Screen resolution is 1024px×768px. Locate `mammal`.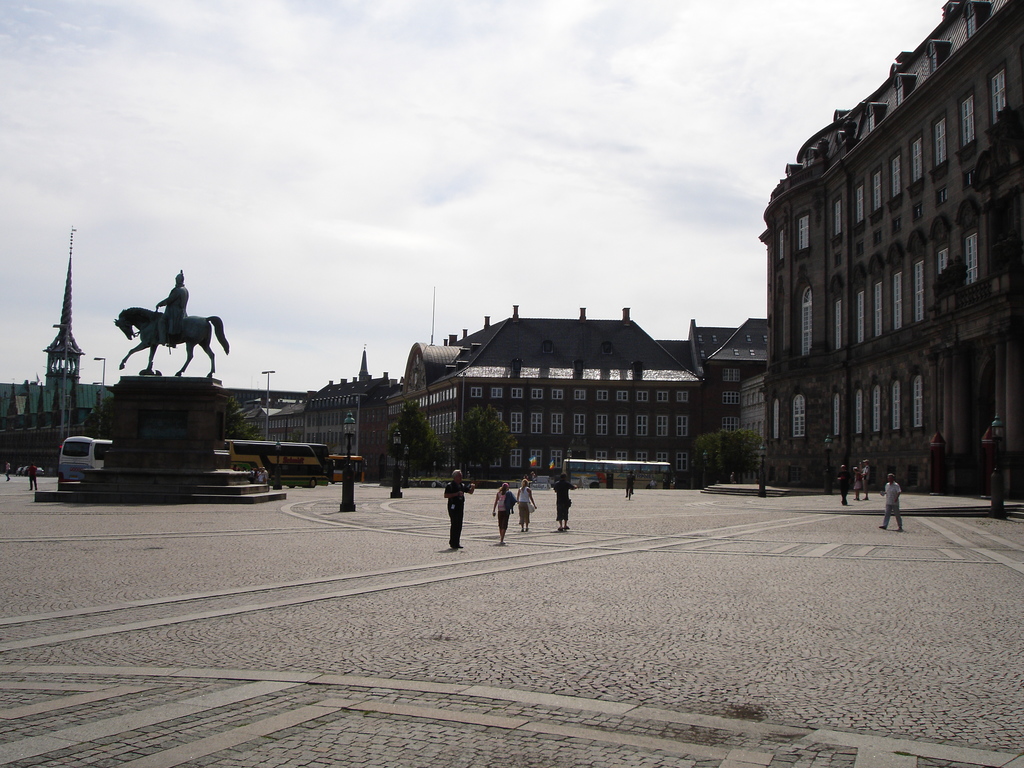
<box>728,472,734,484</box>.
